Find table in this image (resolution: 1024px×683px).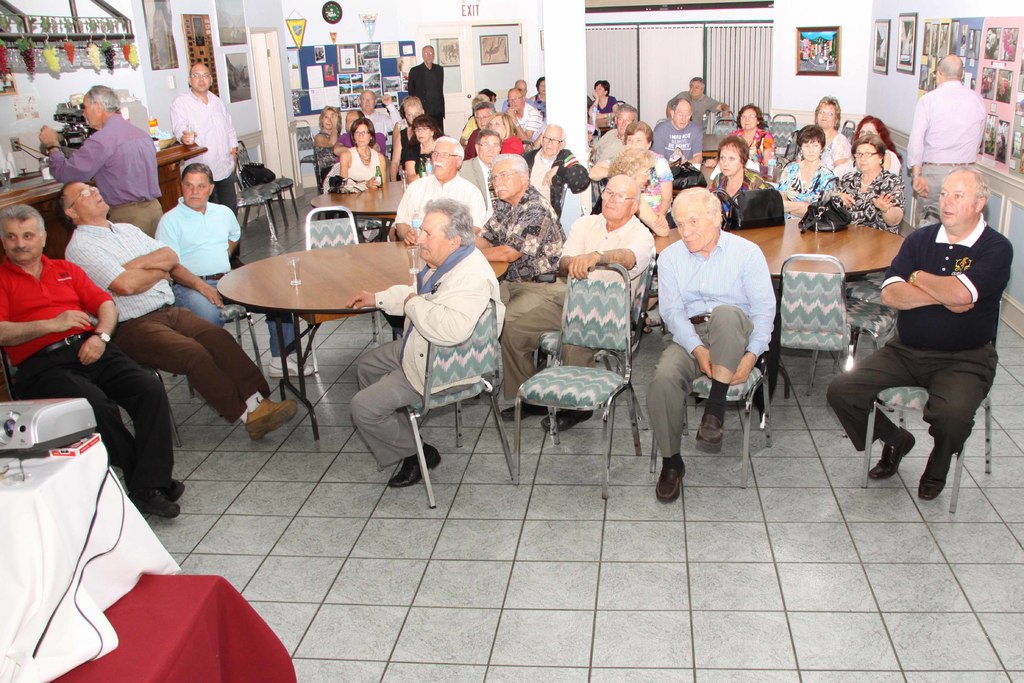
(305,174,419,240).
